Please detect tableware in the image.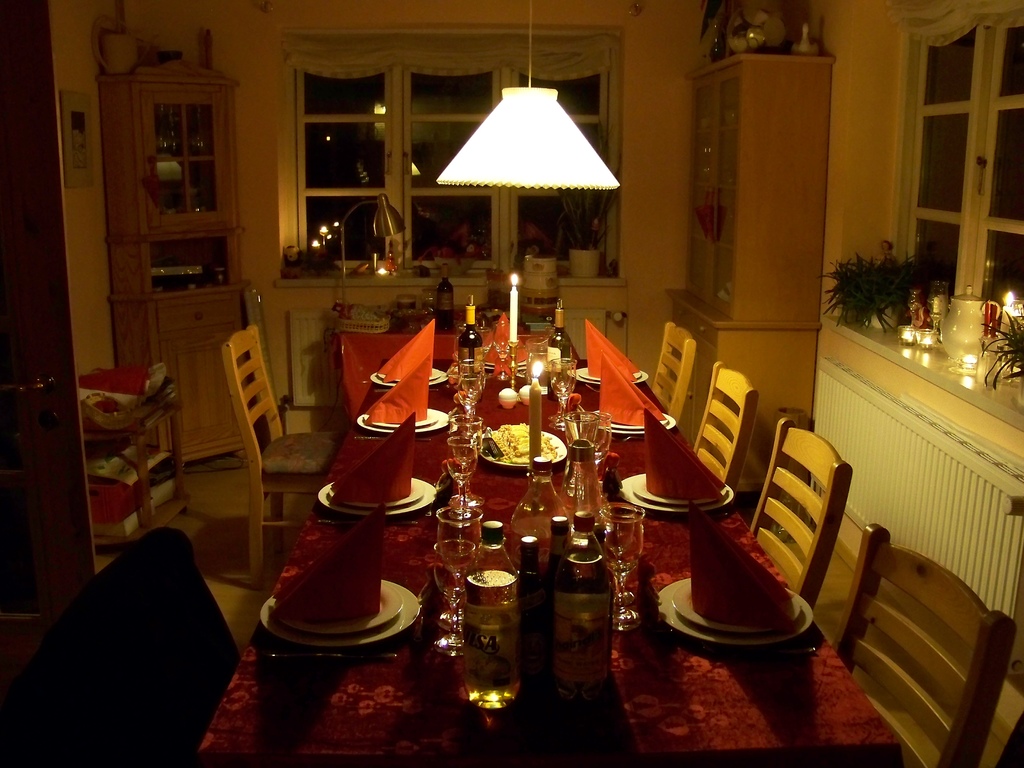
(left=321, top=516, right=422, bottom=527).
